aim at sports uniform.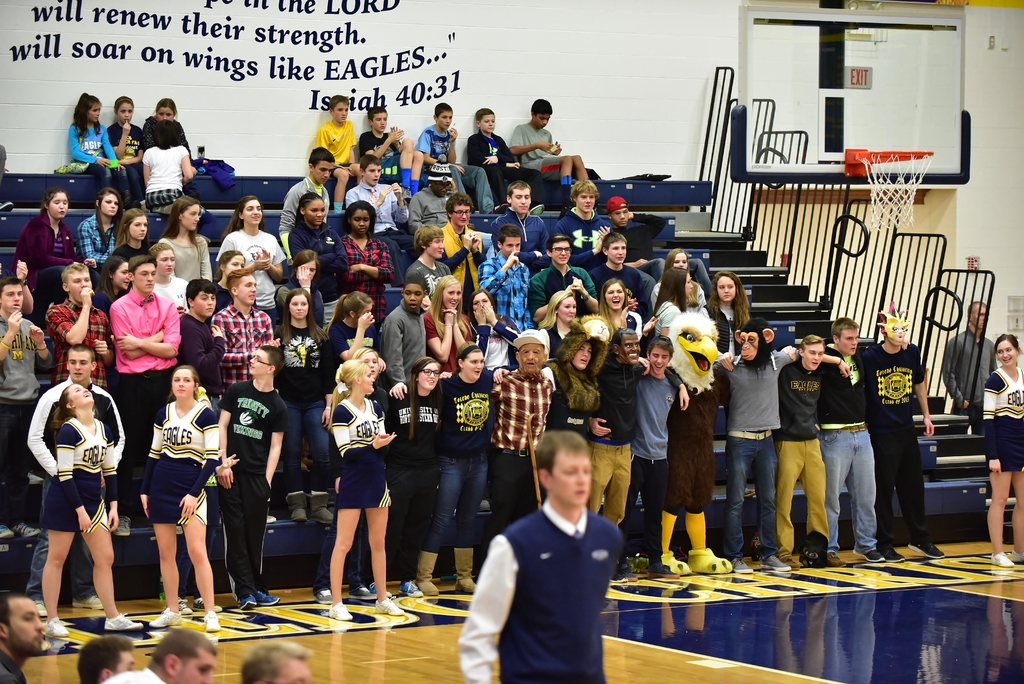
Aimed at x1=977 y1=365 x2=1023 y2=571.
